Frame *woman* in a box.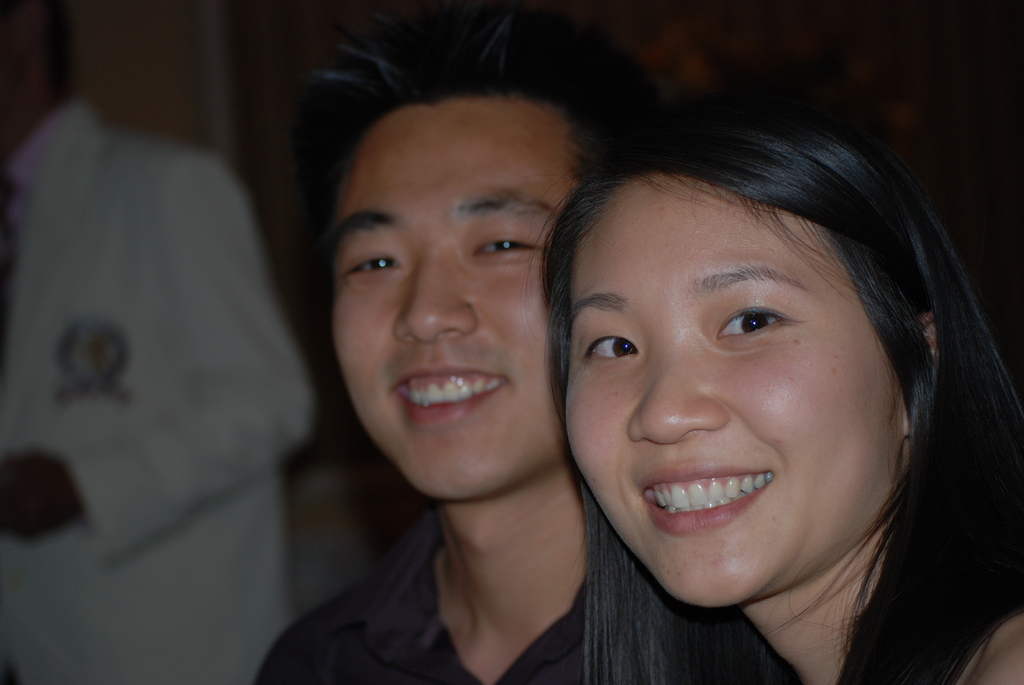
499:97:1023:684.
